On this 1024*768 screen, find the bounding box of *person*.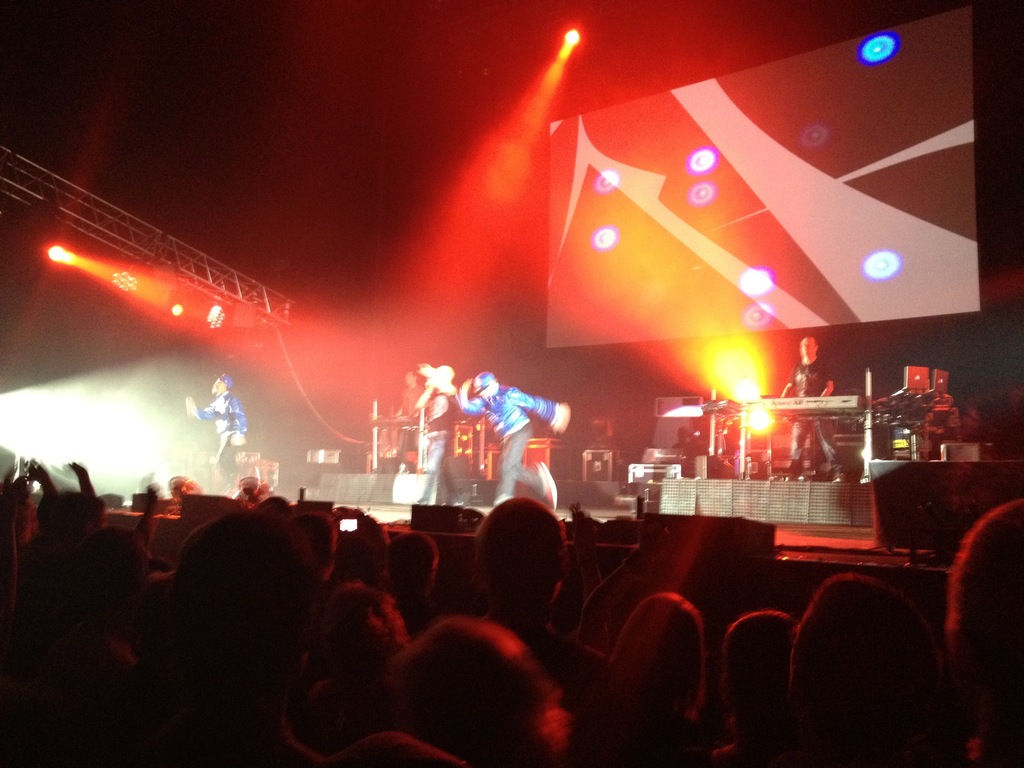
Bounding box: 397:368:425:471.
